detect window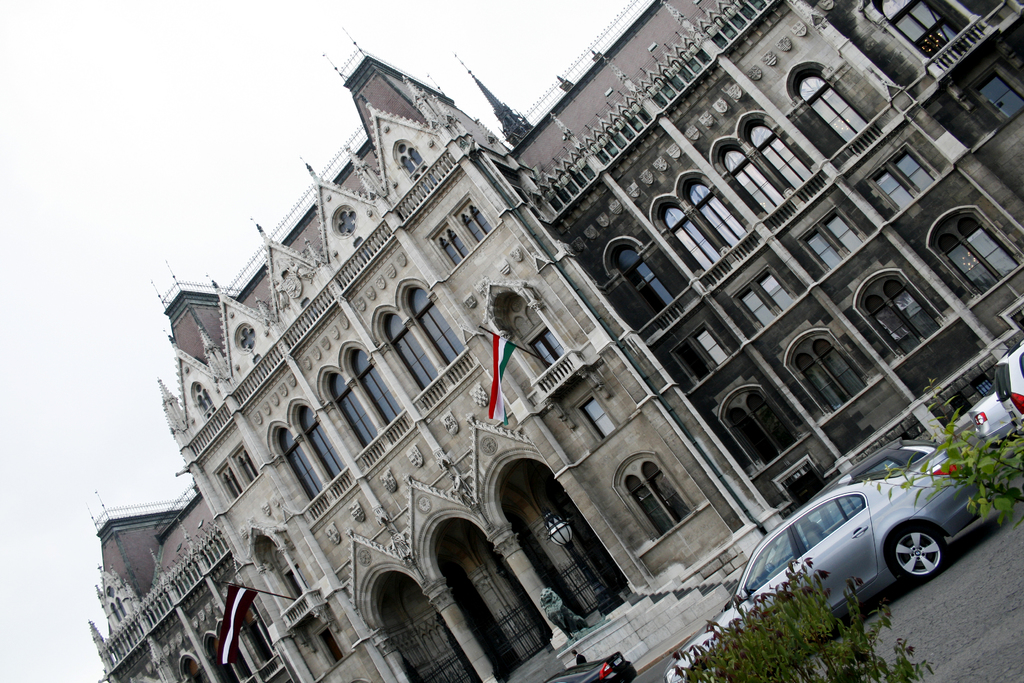
666/322/732/384
